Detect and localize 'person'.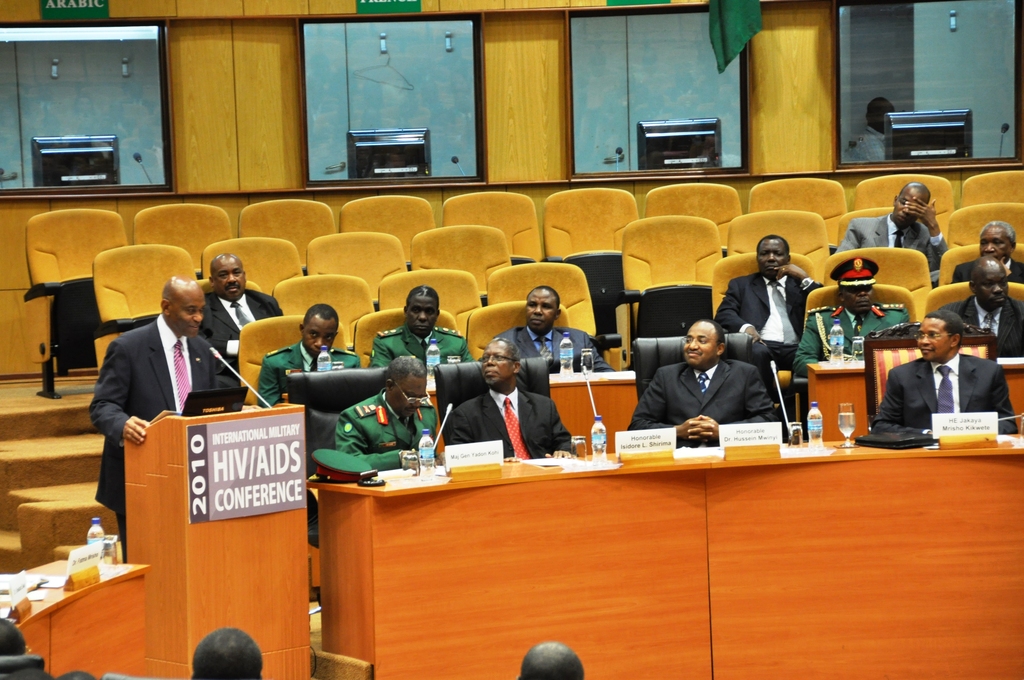
Localized at x1=11, y1=667, x2=58, y2=679.
